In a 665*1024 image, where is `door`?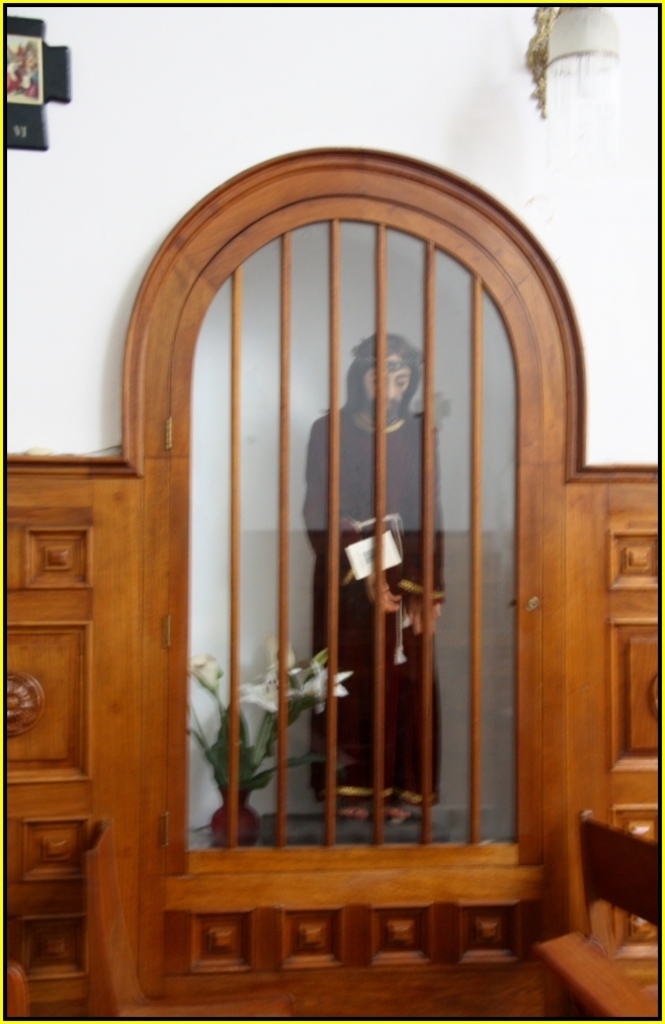
bbox(156, 190, 543, 869).
